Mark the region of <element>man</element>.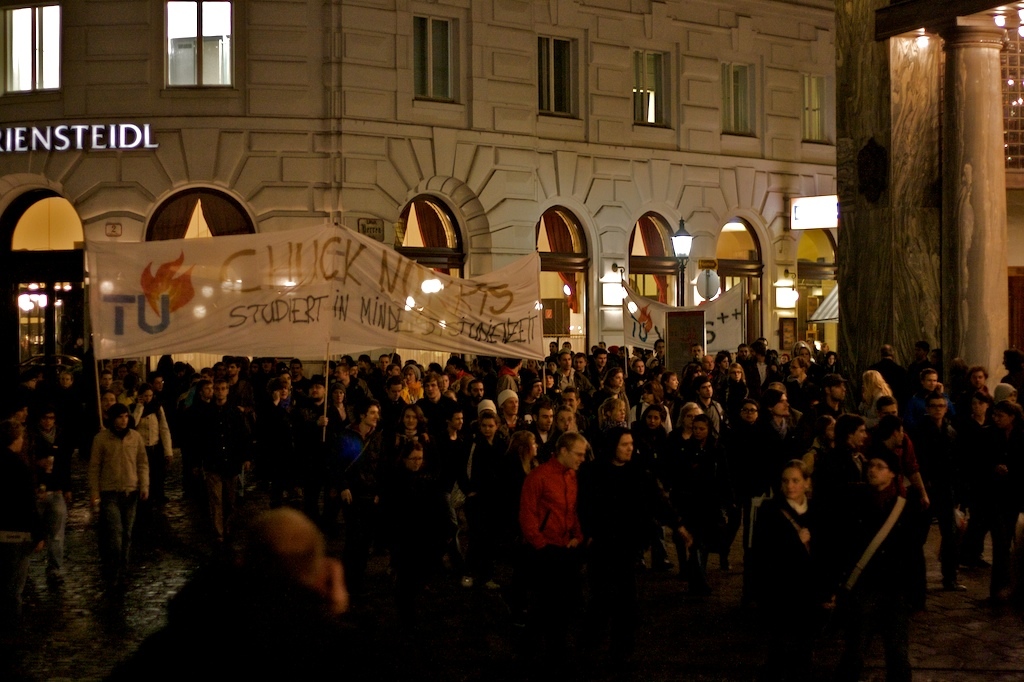
Region: [left=577, top=426, right=656, bottom=623].
